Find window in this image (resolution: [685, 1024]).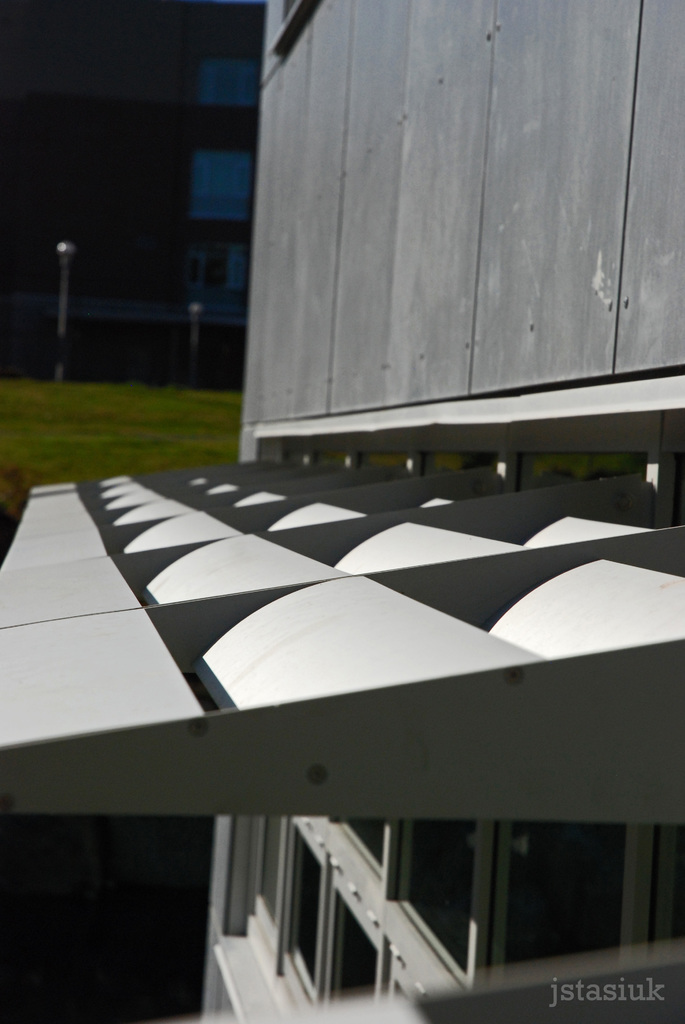
box(189, 151, 256, 217).
